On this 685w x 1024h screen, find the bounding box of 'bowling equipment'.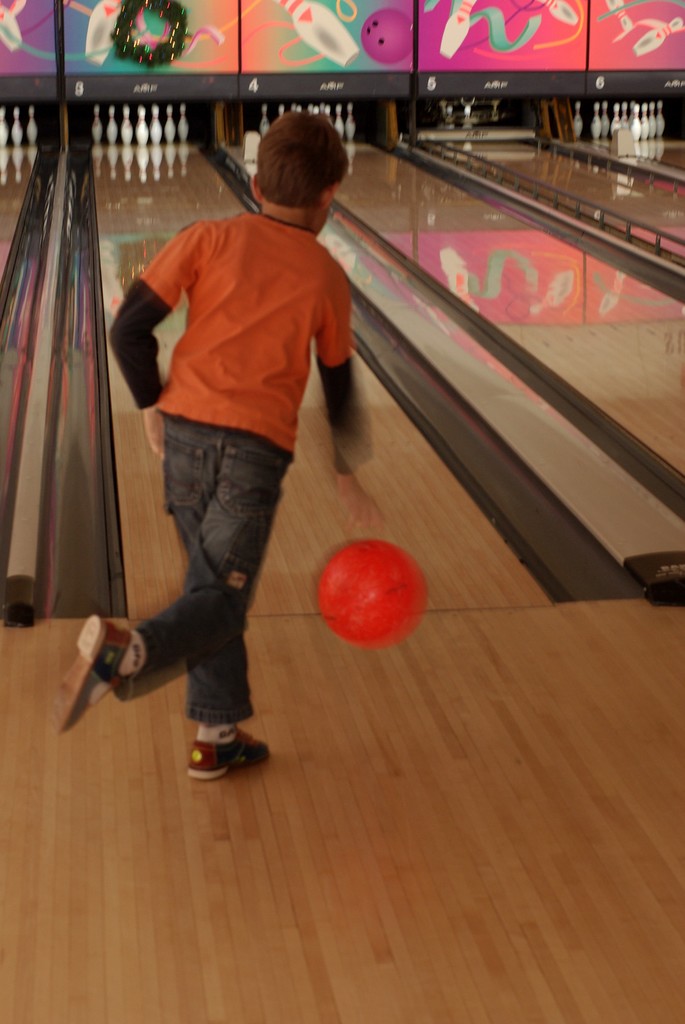
Bounding box: bbox=(541, 0, 576, 26).
